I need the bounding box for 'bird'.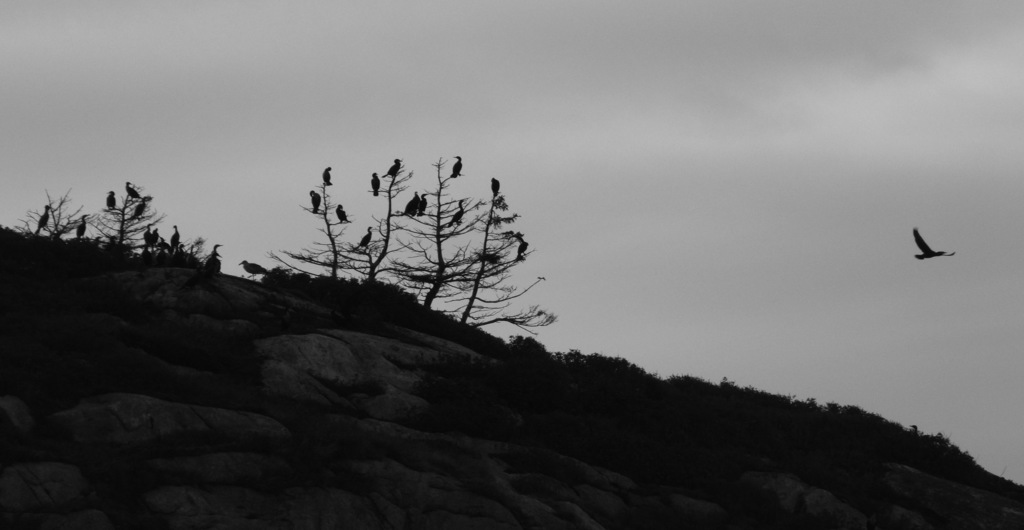
Here it is: (127,195,148,223).
